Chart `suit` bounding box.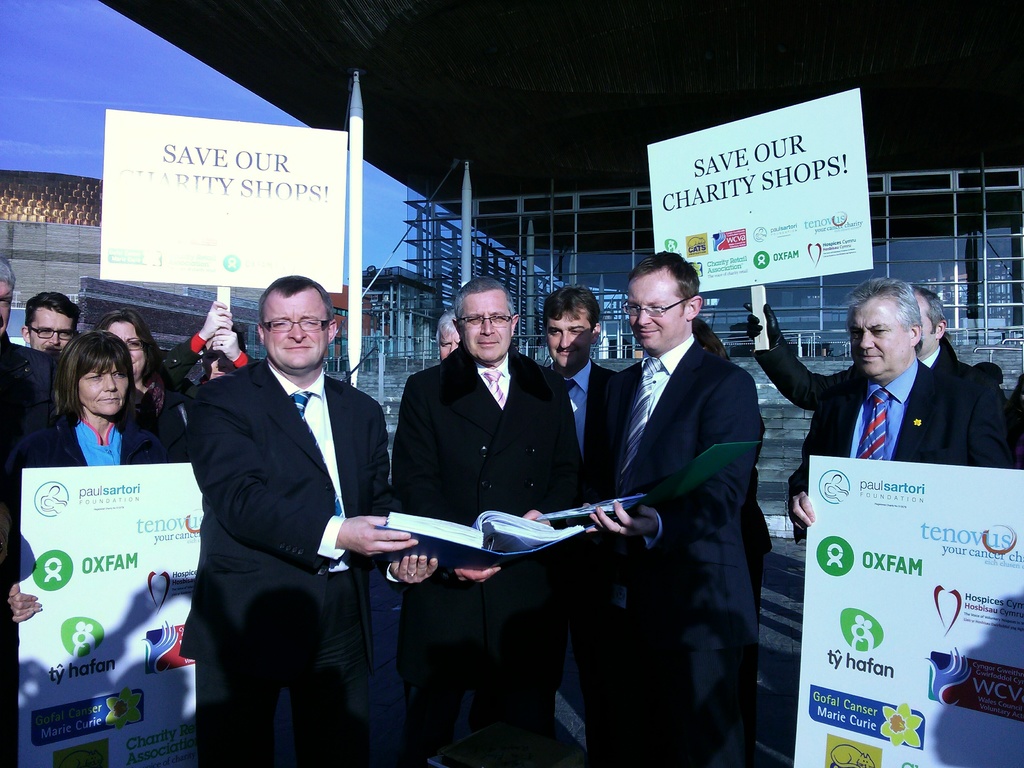
Charted: select_region(382, 341, 589, 767).
